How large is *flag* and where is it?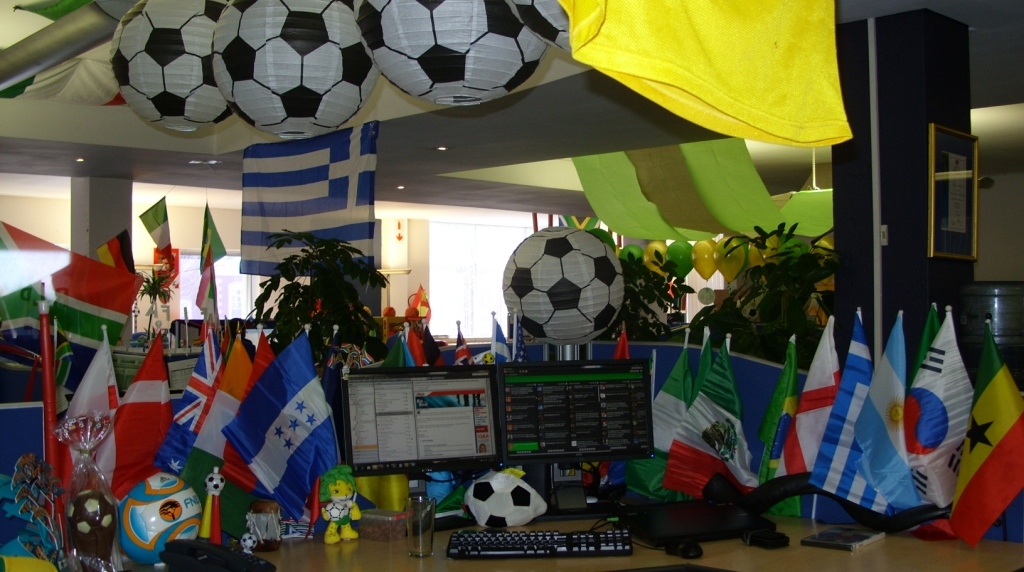
Bounding box: rect(765, 317, 842, 493).
